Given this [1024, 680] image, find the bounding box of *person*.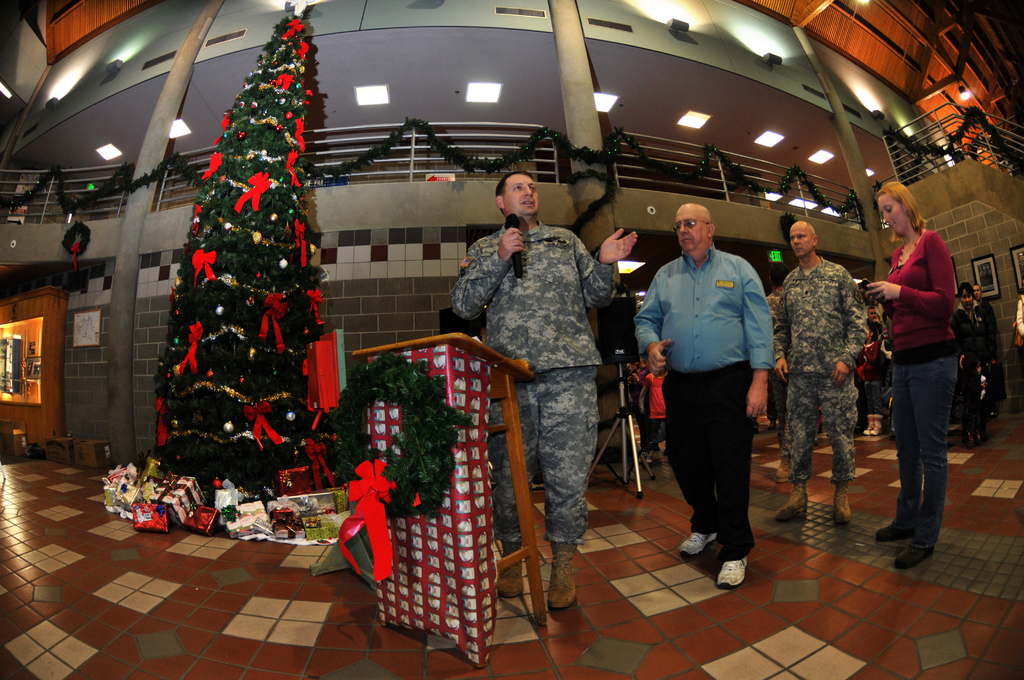
<bbox>629, 201, 770, 584</bbox>.
